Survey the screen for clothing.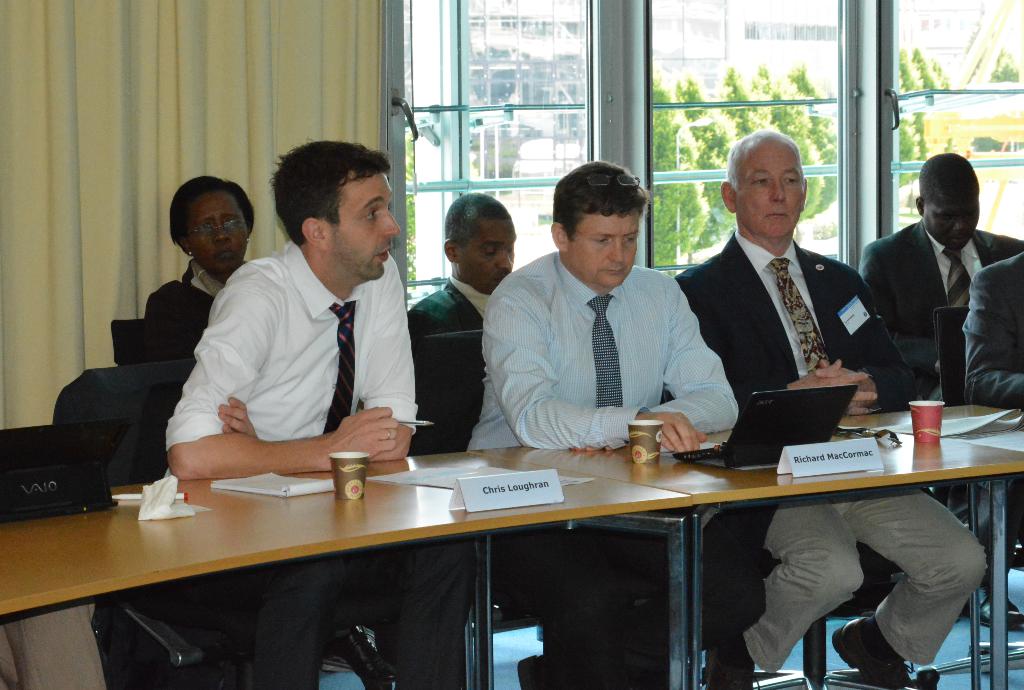
Survey found: (684, 233, 920, 424).
